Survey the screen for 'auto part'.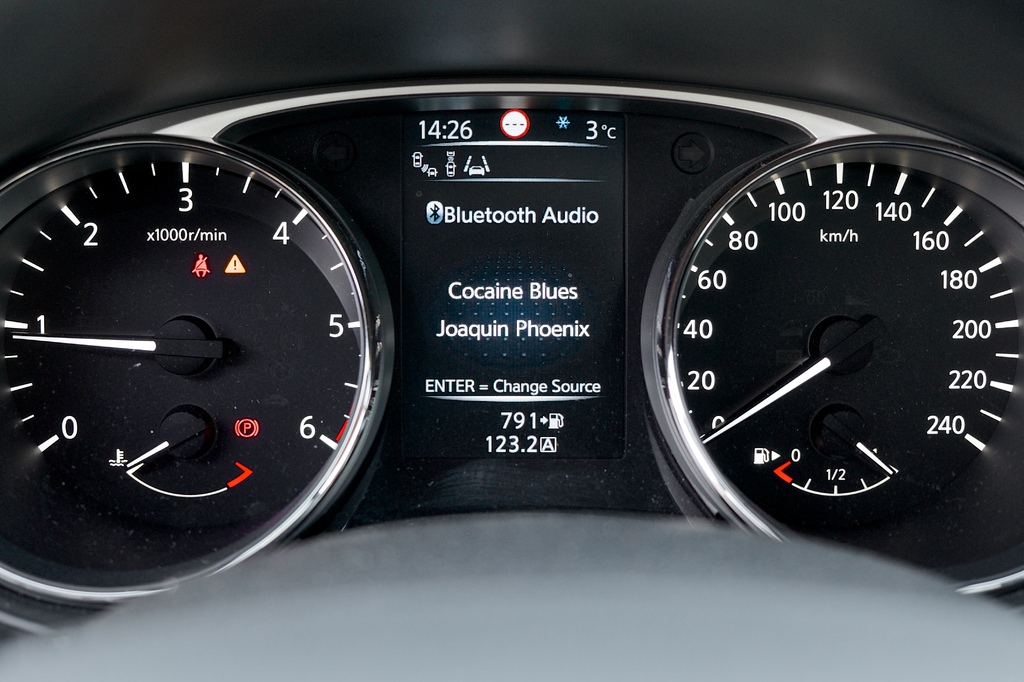
Survey found: bbox=(0, 0, 1023, 681).
